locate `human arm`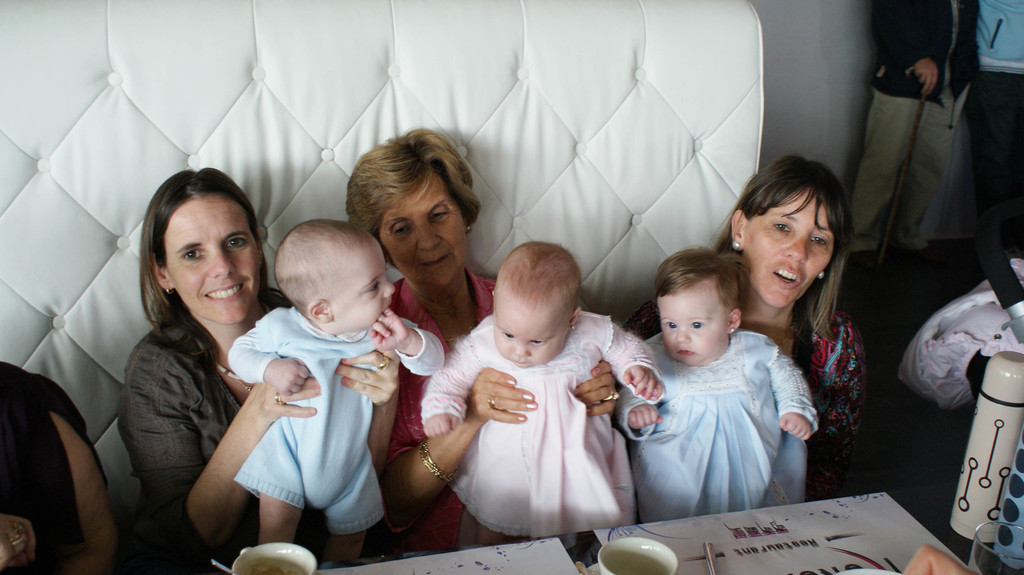
[616,328,677,436]
